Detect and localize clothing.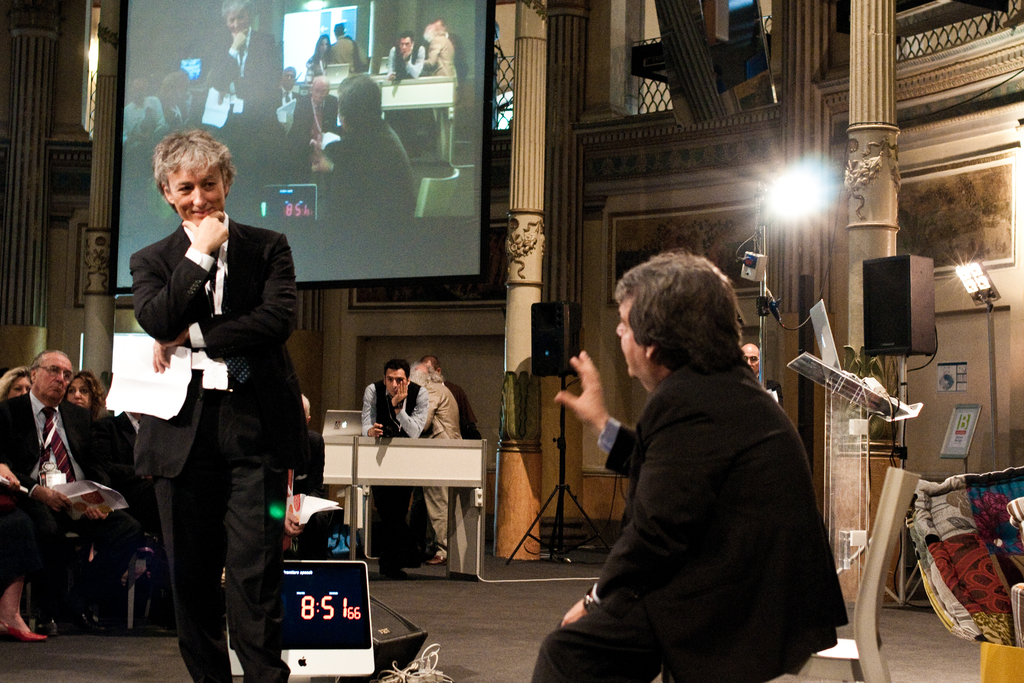
Localized at box=[391, 44, 420, 156].
